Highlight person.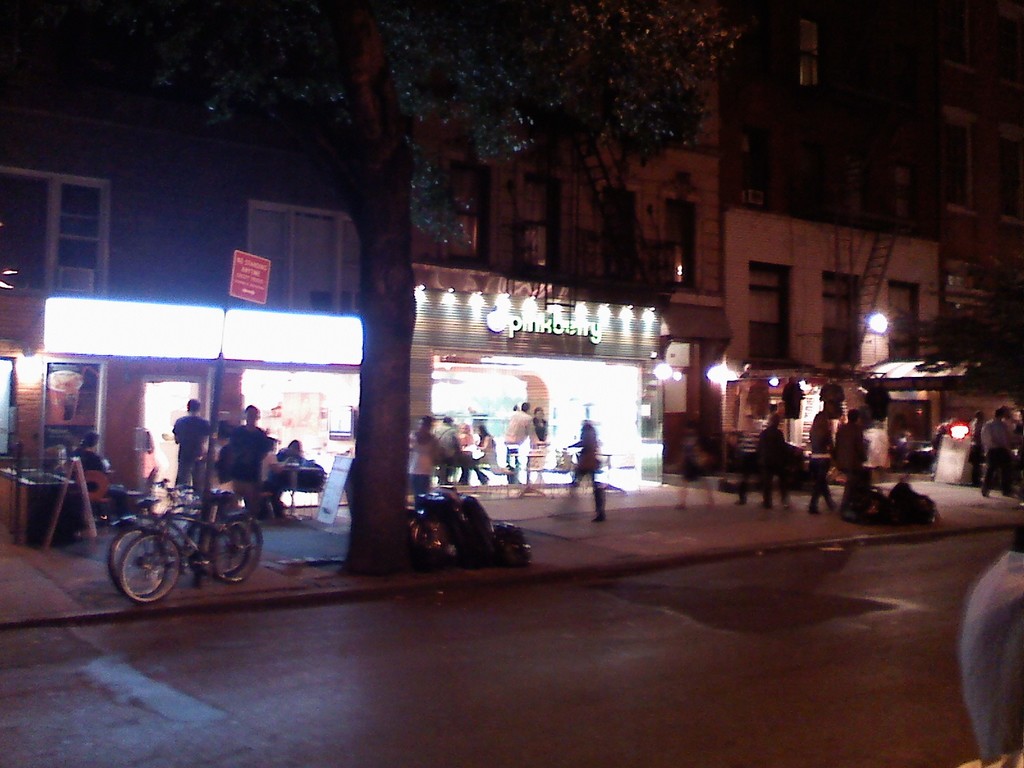
Highlighted region: [568, 421, 605, 519].
